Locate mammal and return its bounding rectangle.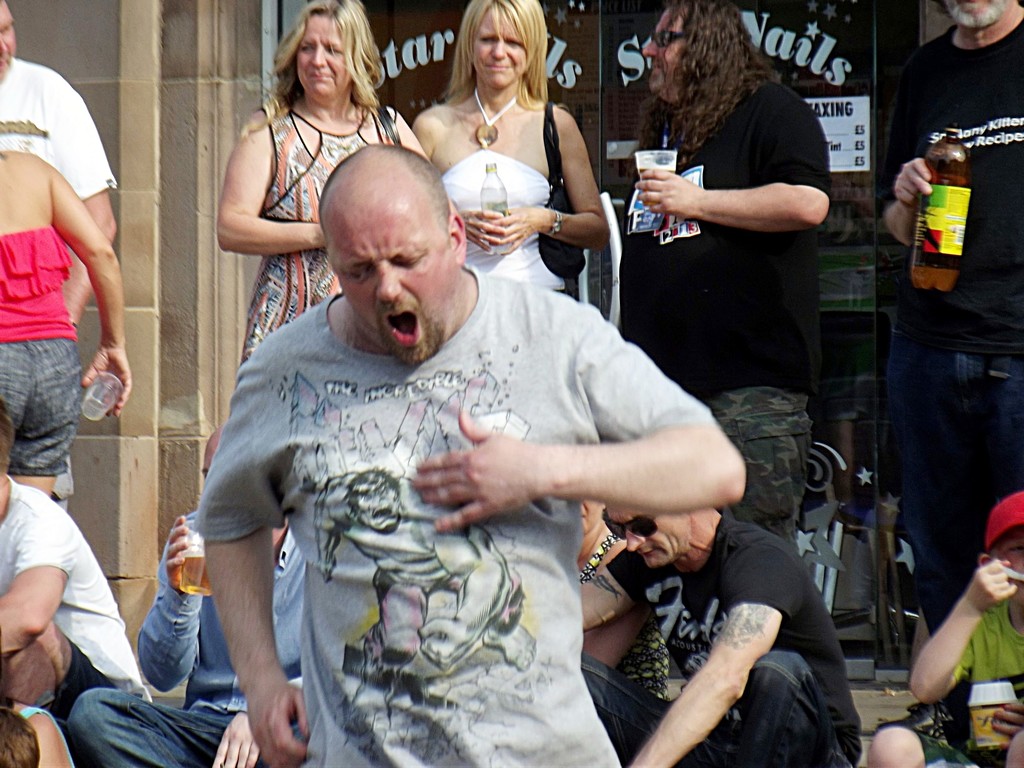
[869,488,1023,767].
